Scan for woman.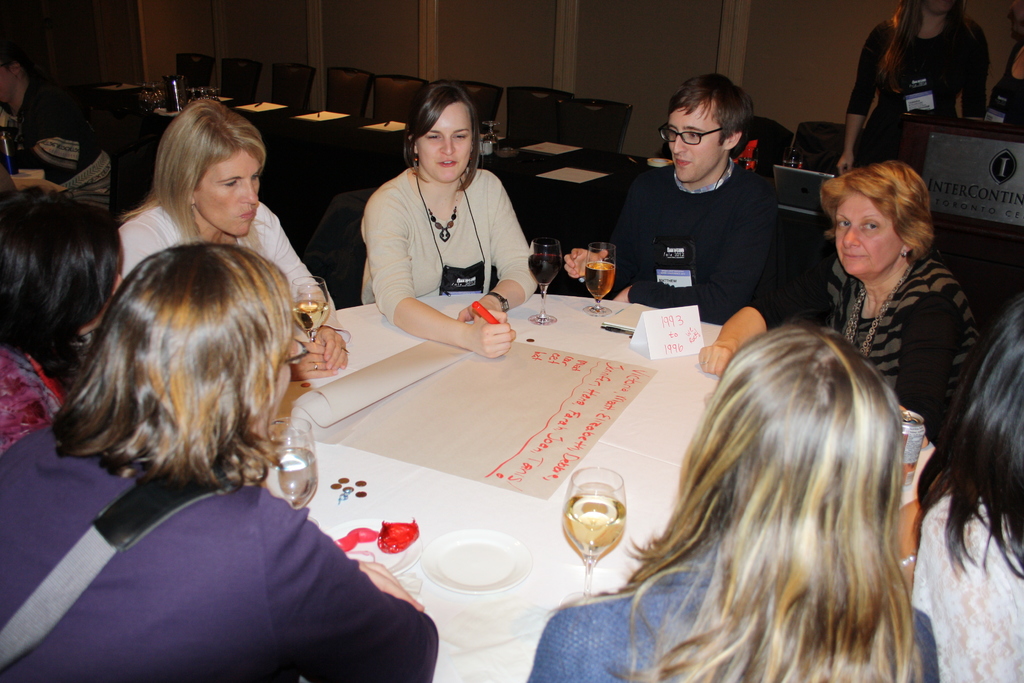
Scan result: (903, 292, 1023, 680).
